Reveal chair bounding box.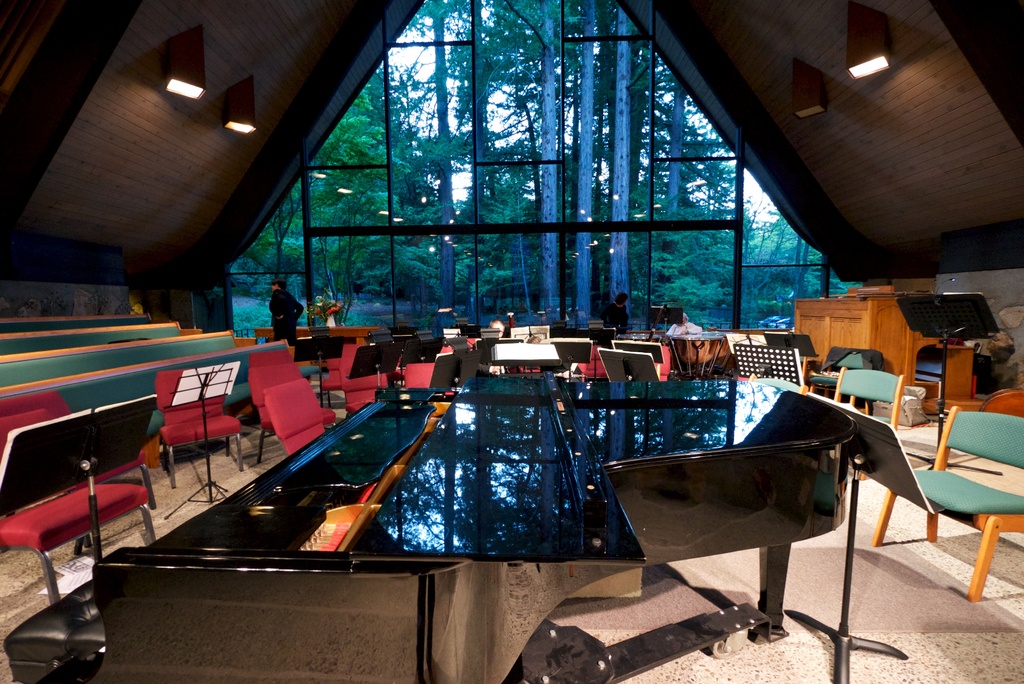
Revealed: [251,347,335,431].
